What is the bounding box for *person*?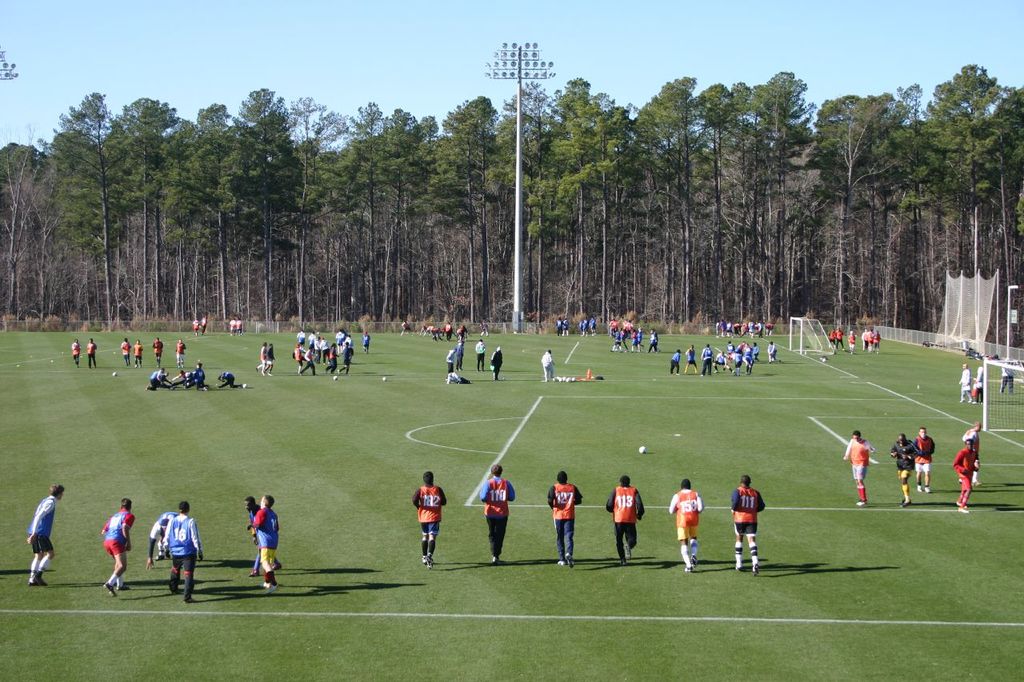
[left=665, top=475, right=705, bottom=568].
